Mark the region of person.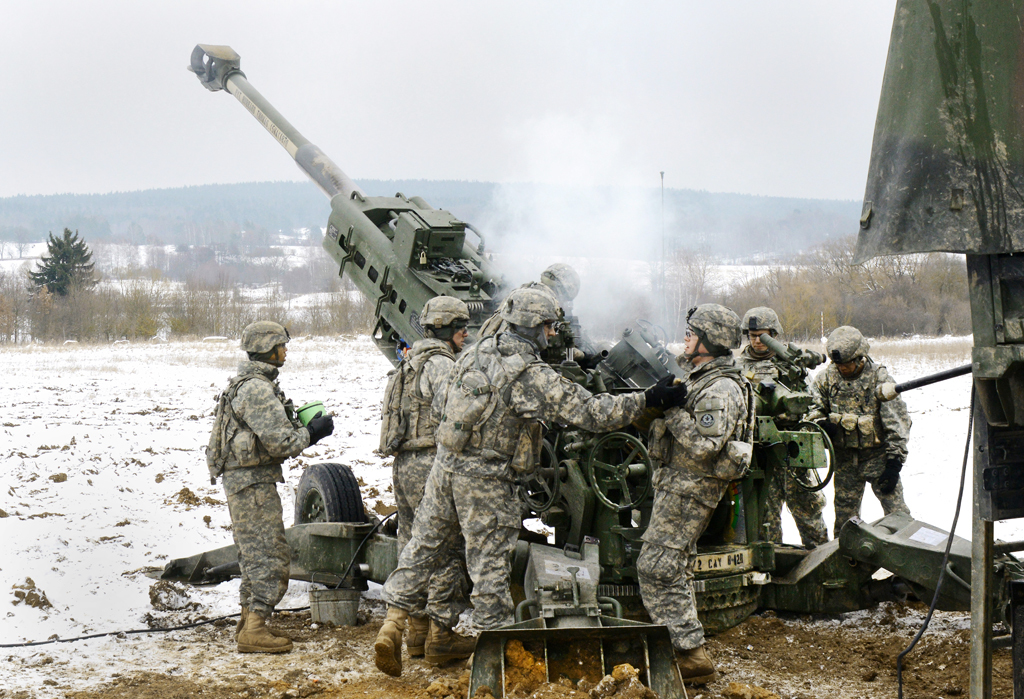
Region: crop(372, 287, 471, 659).
